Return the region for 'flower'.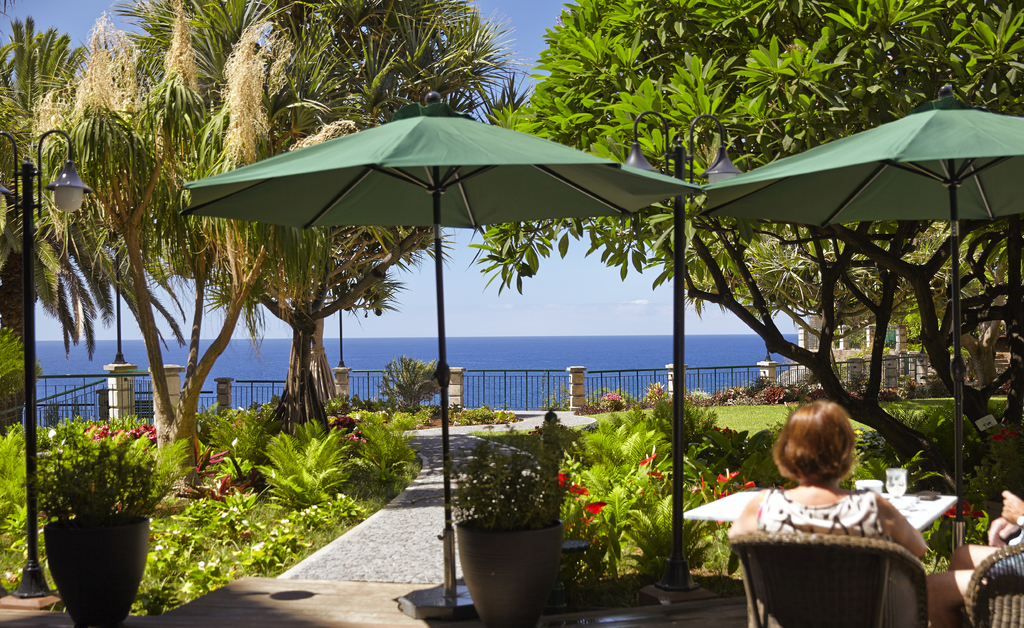
region(555, 475, 568, 488).
